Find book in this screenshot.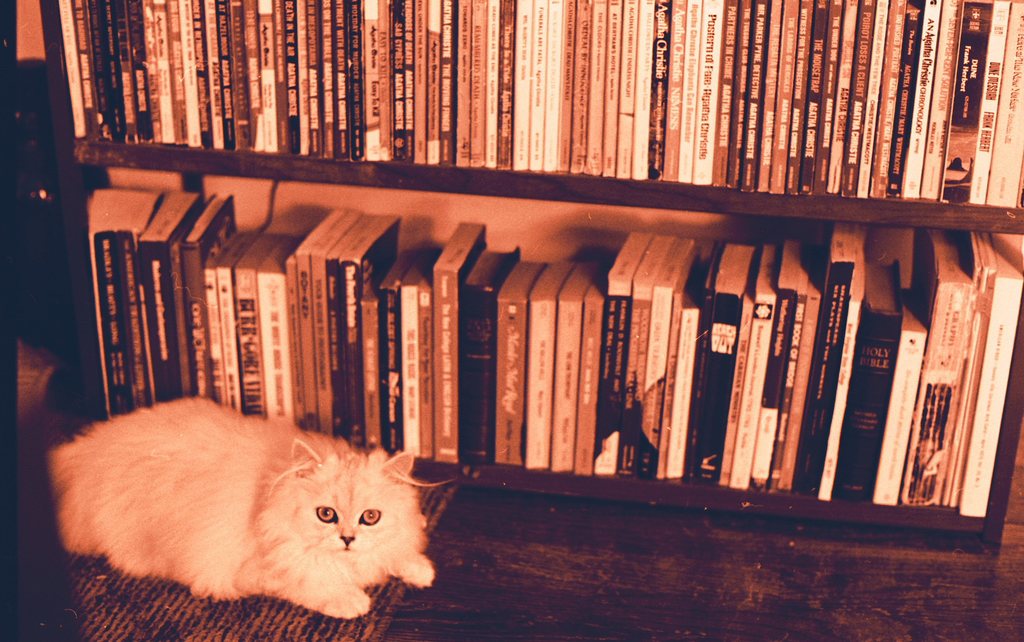
The bounding box for book is left=376, top=0, right=399, bottom=166.
